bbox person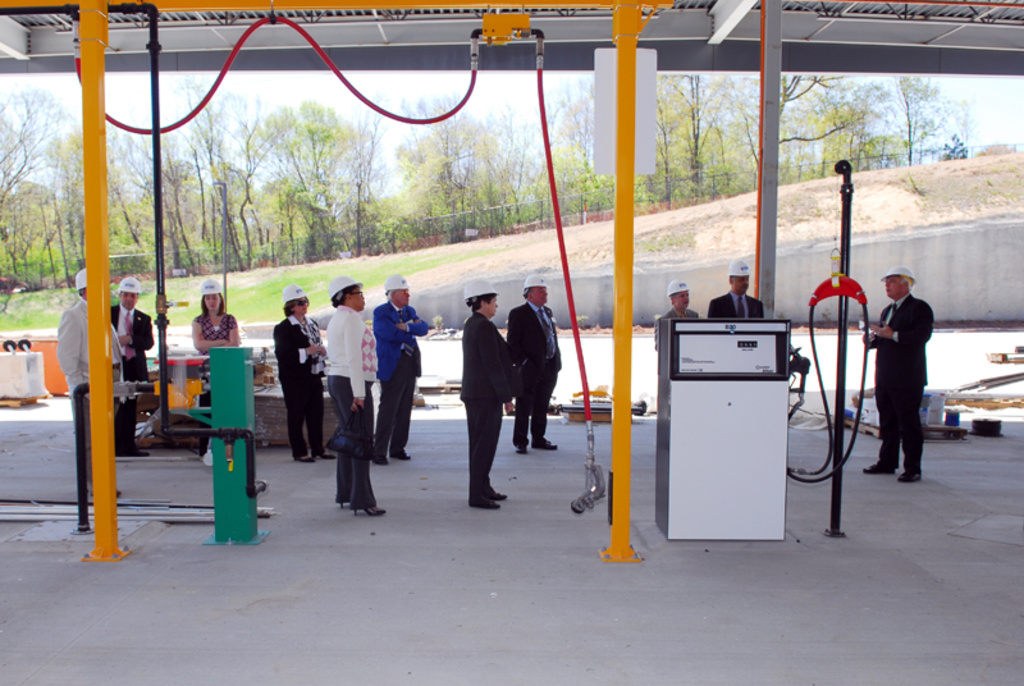
Rect(461, 279, 516, 508)
